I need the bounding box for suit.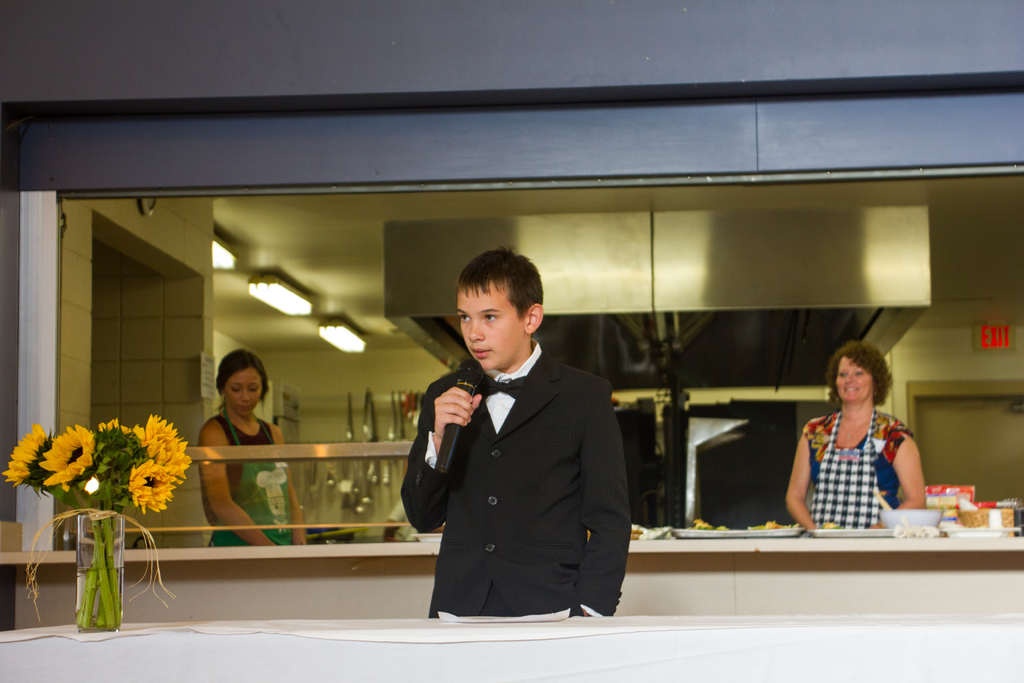
Here it is: locate(397, 293, 597, 613).
